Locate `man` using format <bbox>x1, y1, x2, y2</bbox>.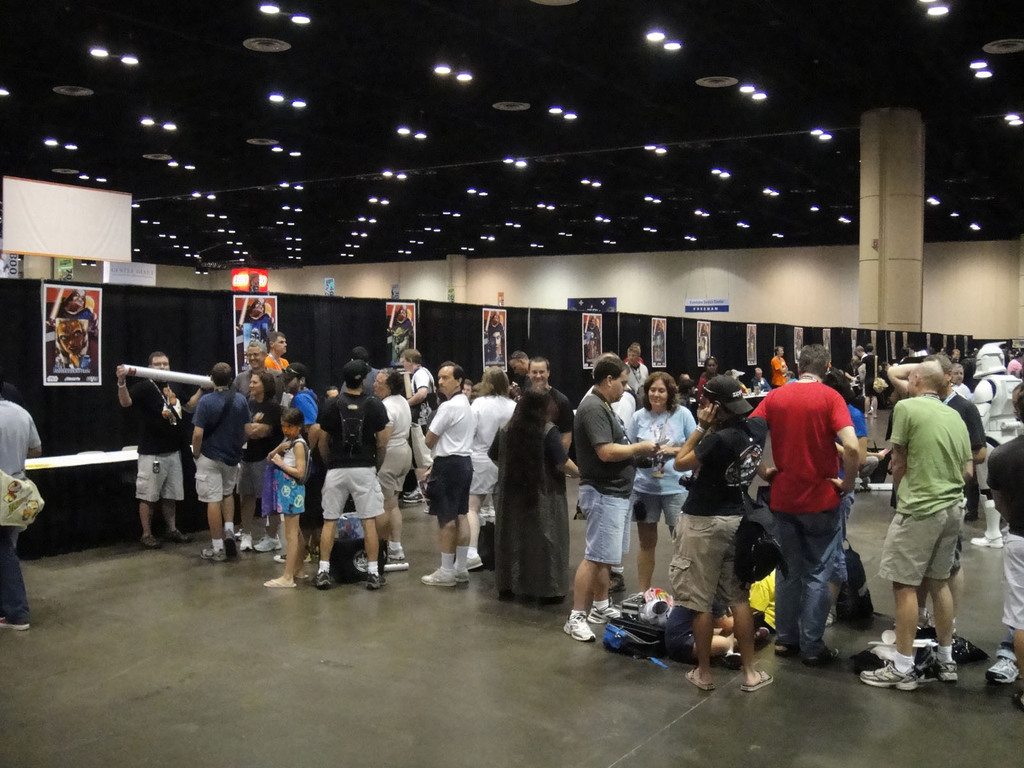
<bbox>883, 351, 989, 642</bbox>.
